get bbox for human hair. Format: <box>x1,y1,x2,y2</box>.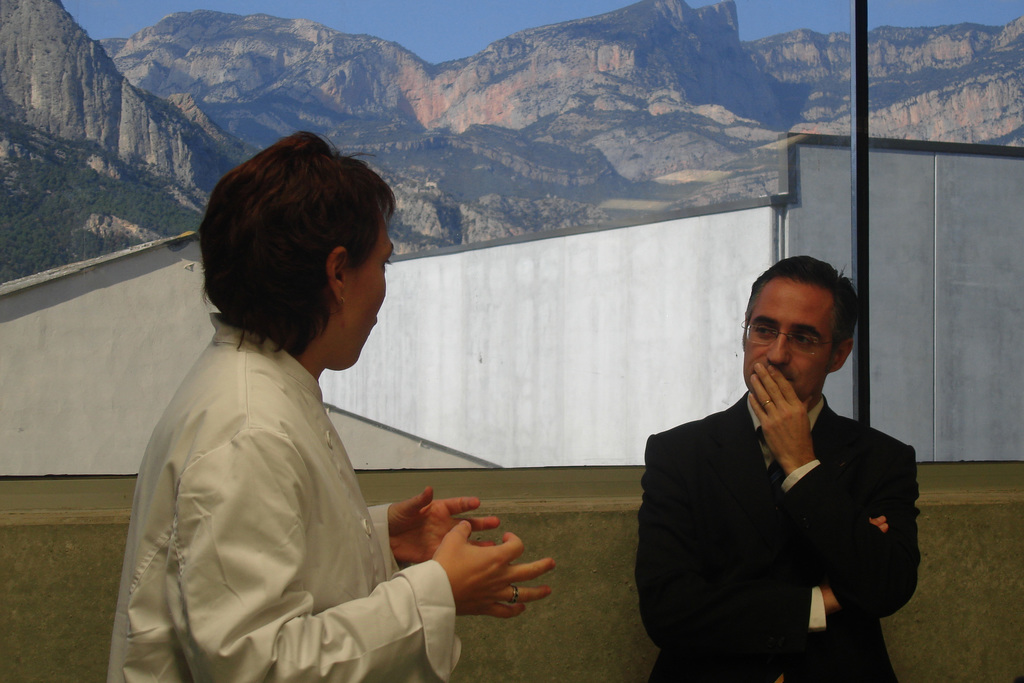
<box>193,115,403,357</box>.
